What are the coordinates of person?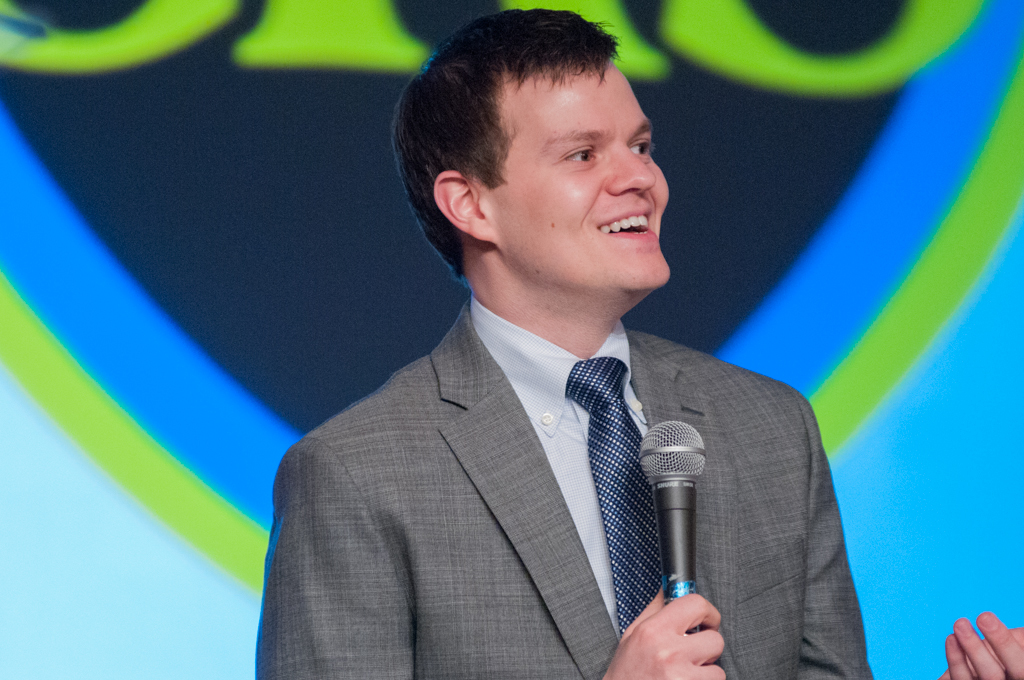
x1=950, y1=618, x2=1023, y2=678.
